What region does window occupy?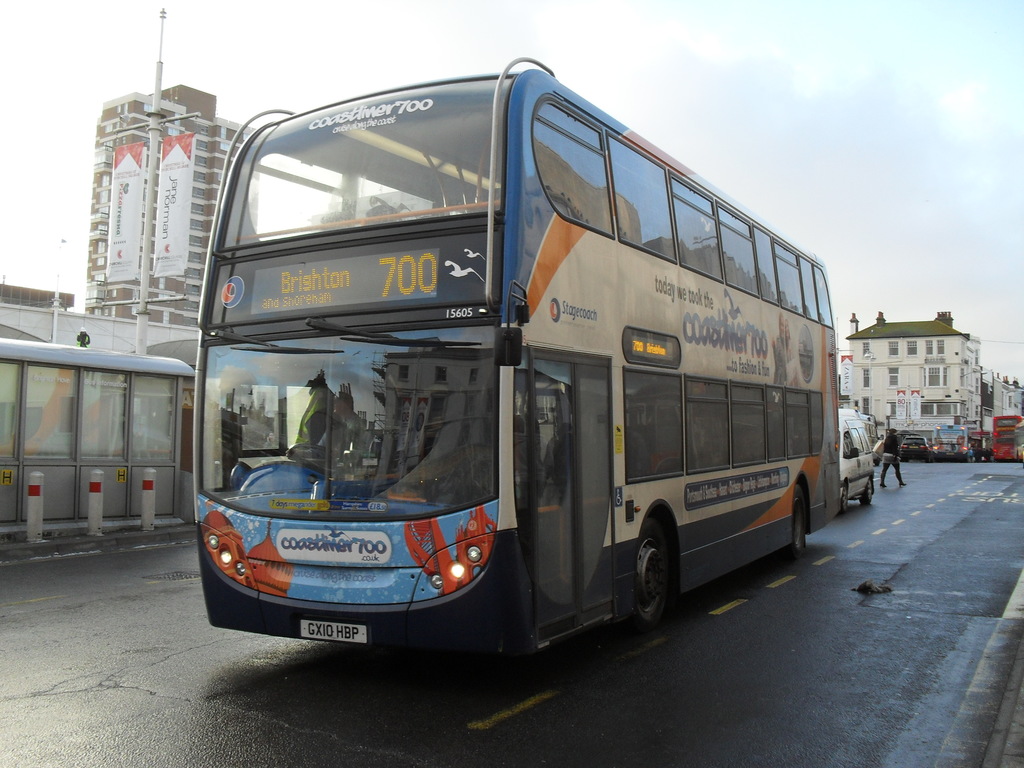
rect(860, 367, 872, 389).
